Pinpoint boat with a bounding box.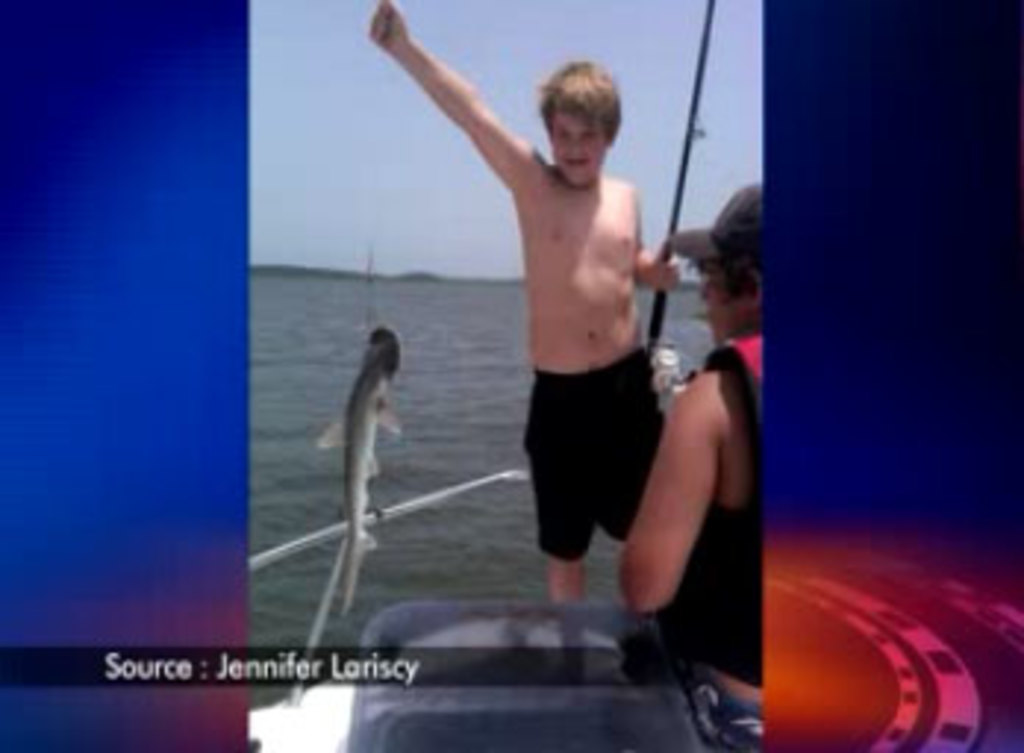
detection(247, 332, 762, 750).
